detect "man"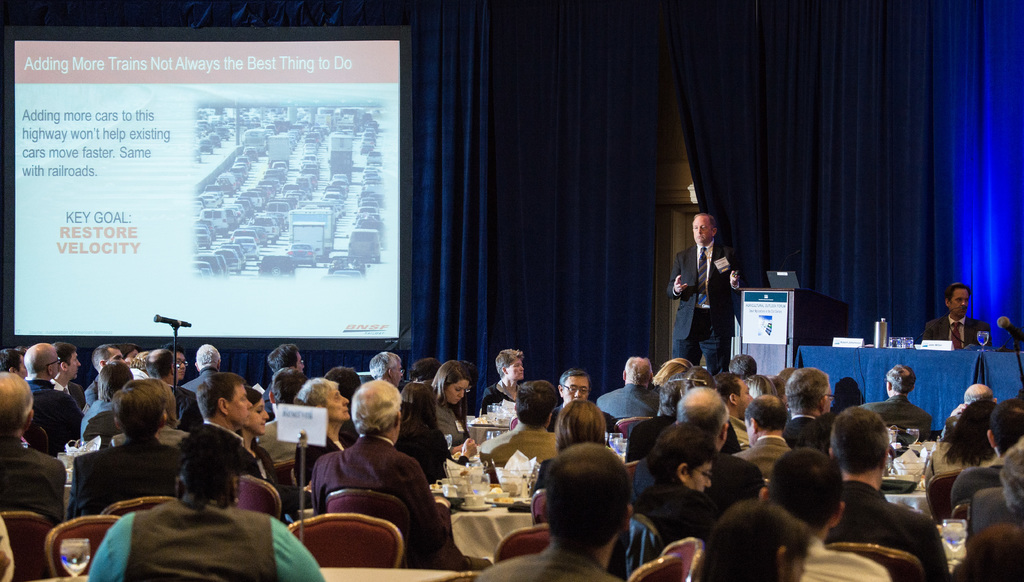
left=780, top=362, right=826, bottom=453
